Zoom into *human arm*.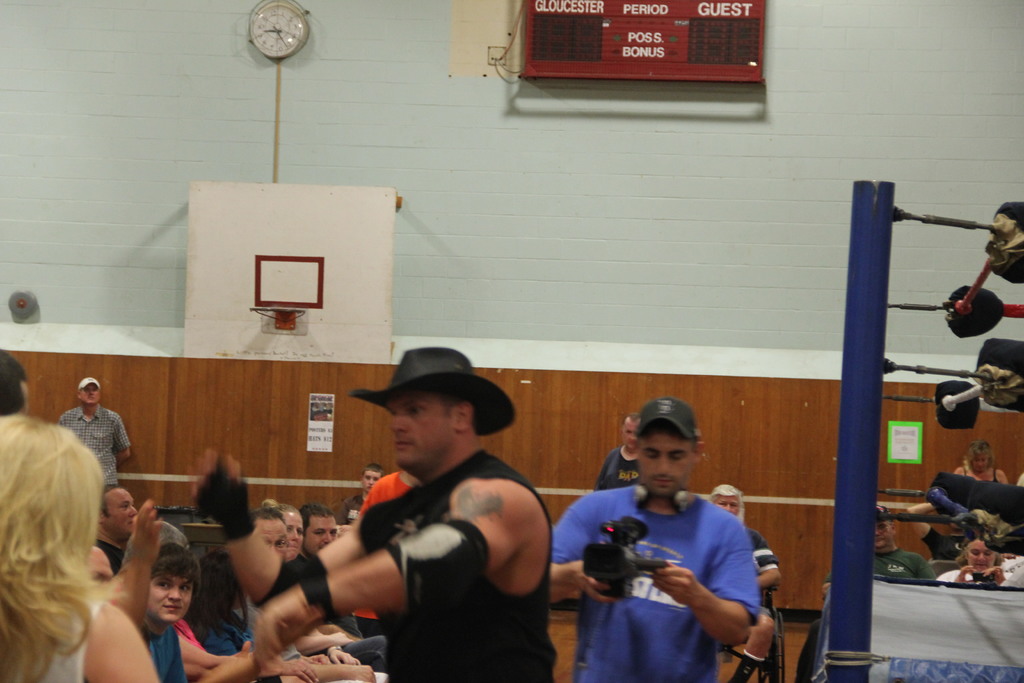
Zoom target: BBox(309, 514, 362, 573).
